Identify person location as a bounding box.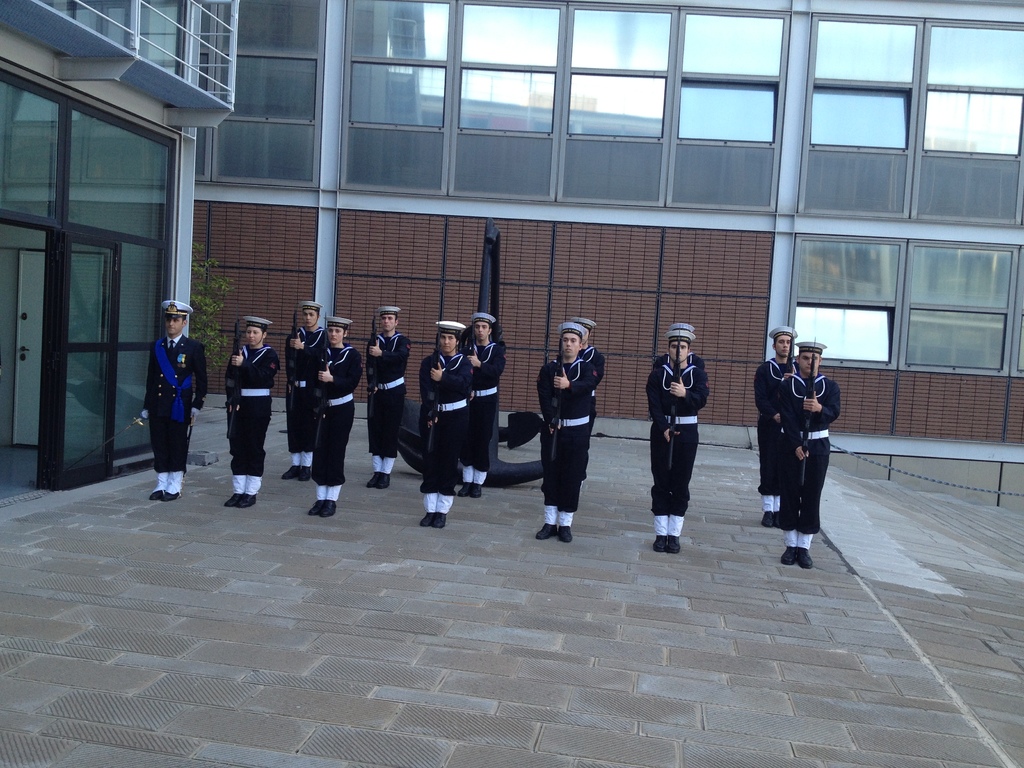
<box>652,319,705,381</box>.
